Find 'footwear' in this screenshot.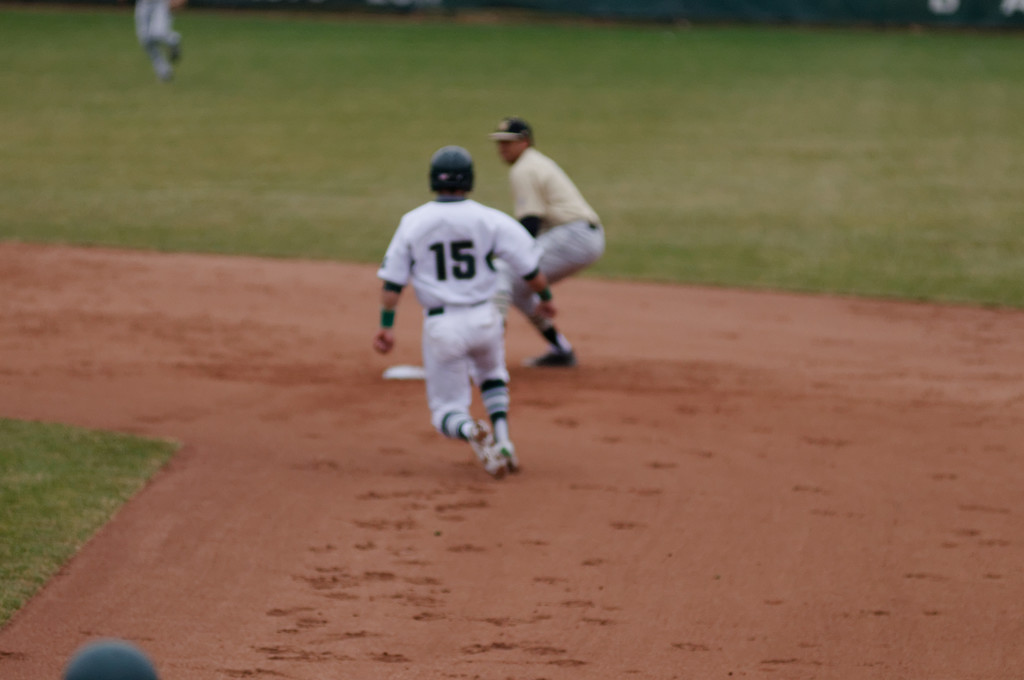
The bounding box for 'footwear' is box=[529, 344, 586, 369].
